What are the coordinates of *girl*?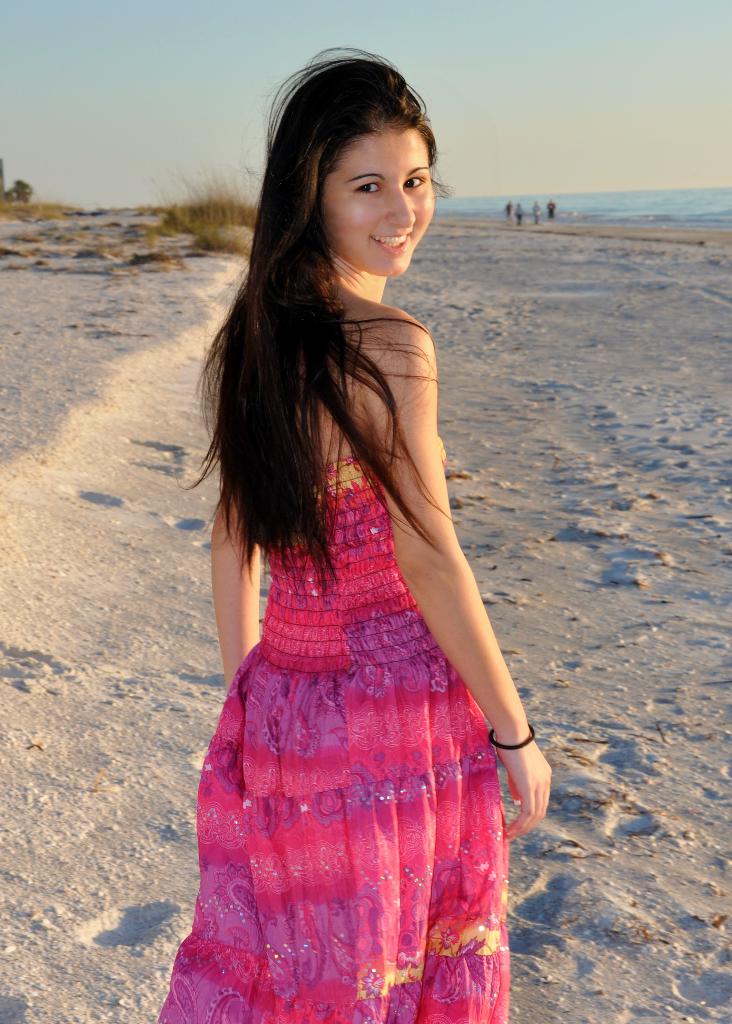
<box>136,42,560,1023</box>.
